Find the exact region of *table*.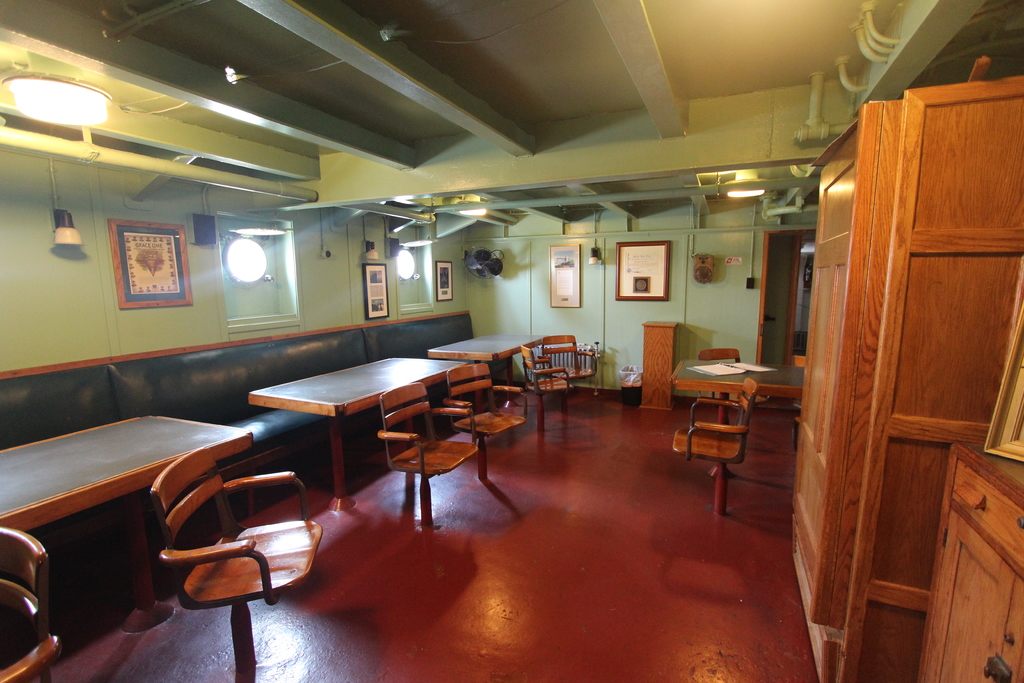
Exact region: x1=0, y1=414, x2=245, y2=633.
